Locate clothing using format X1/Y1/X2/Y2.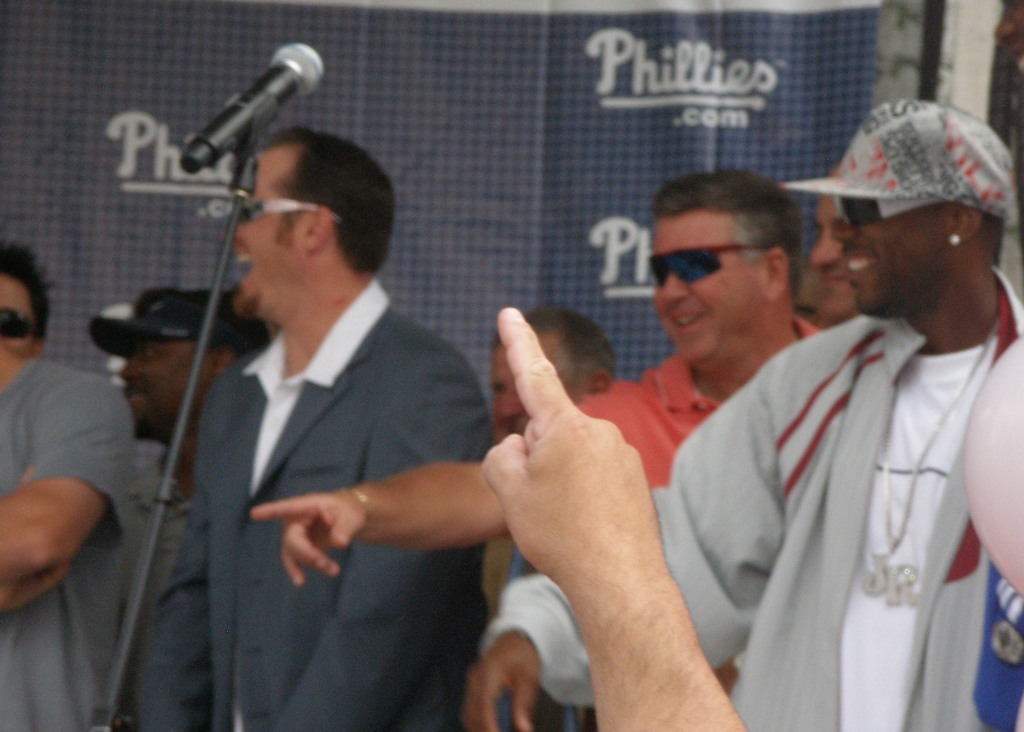
487/319/1023/731.
